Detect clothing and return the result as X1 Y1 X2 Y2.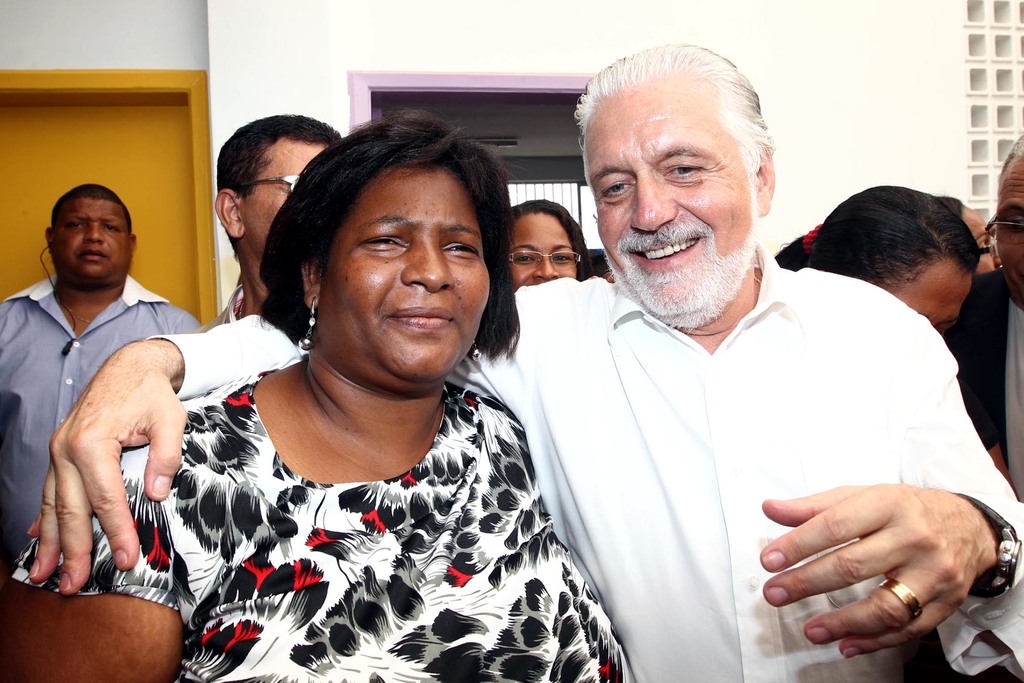
0 274 204 568.
